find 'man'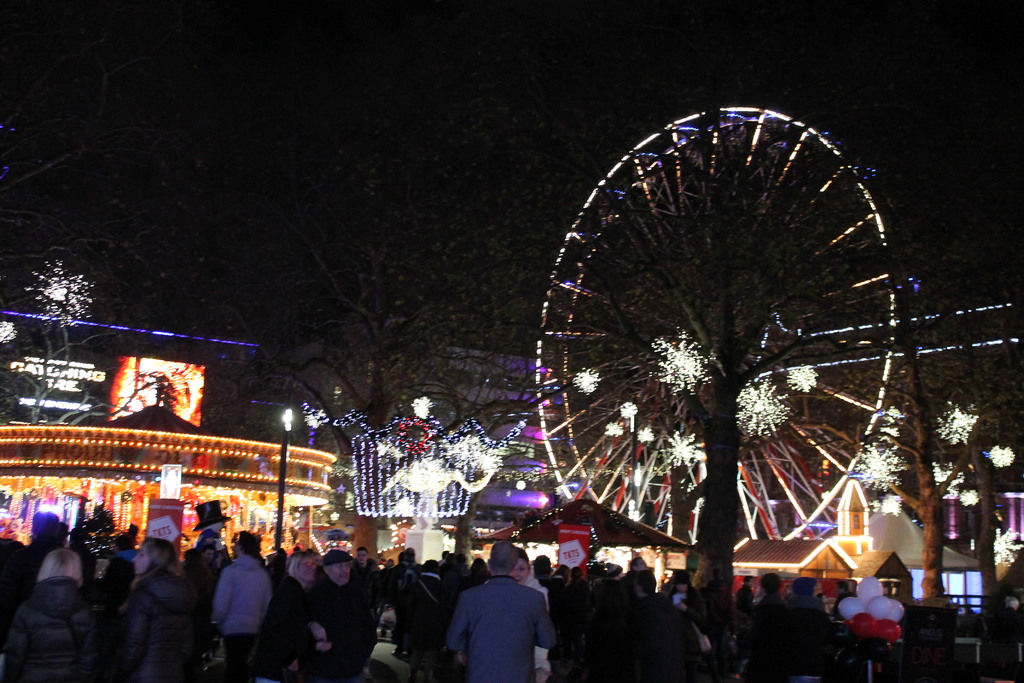
(left=304, top=545, right=374, bottom=682)
